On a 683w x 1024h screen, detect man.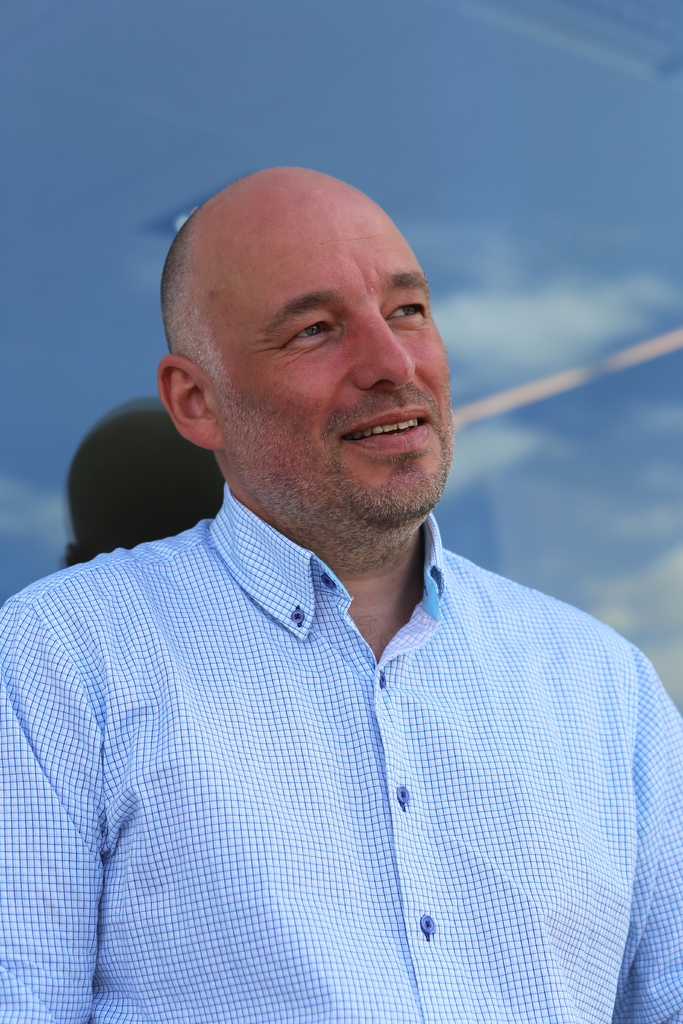
[left=14, top=155, right=674, bottom=1004].
